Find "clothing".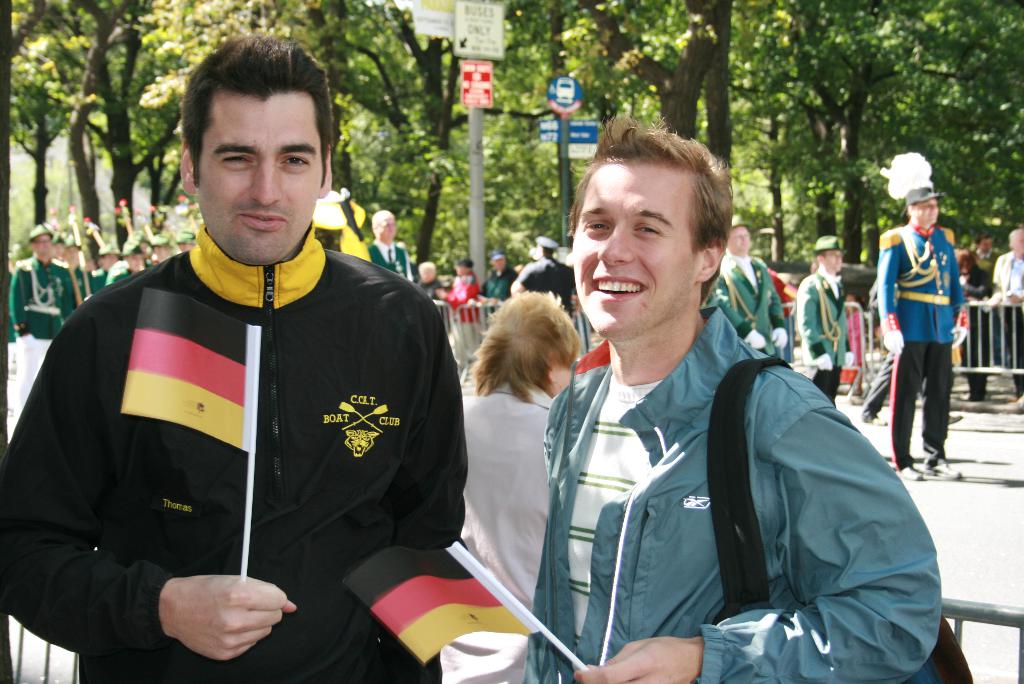
select_region(24, 214, 468, 673).
